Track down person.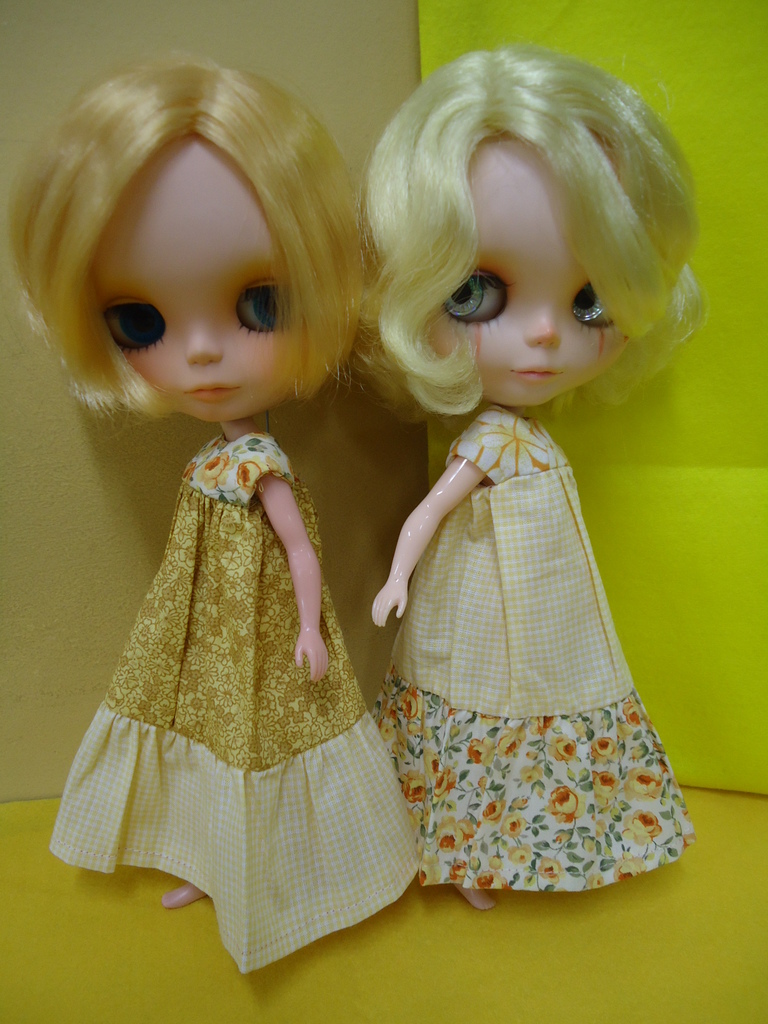
Tracked to [349,44,704,911].
